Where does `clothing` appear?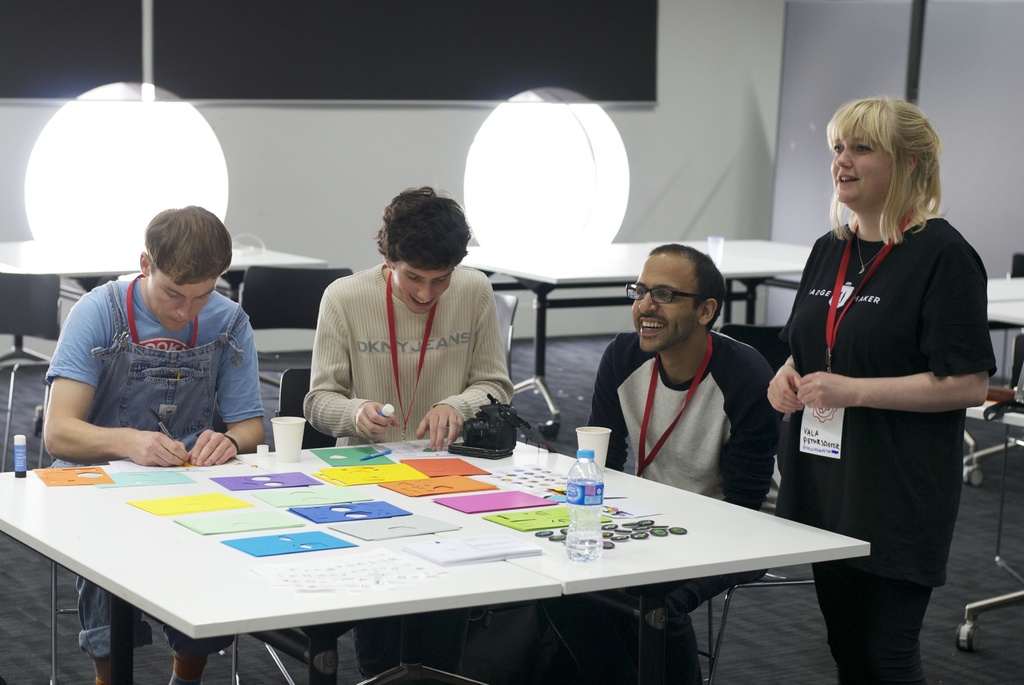
Appears at pyautogui.locateOnScreen(788, 226, 998, 684).
